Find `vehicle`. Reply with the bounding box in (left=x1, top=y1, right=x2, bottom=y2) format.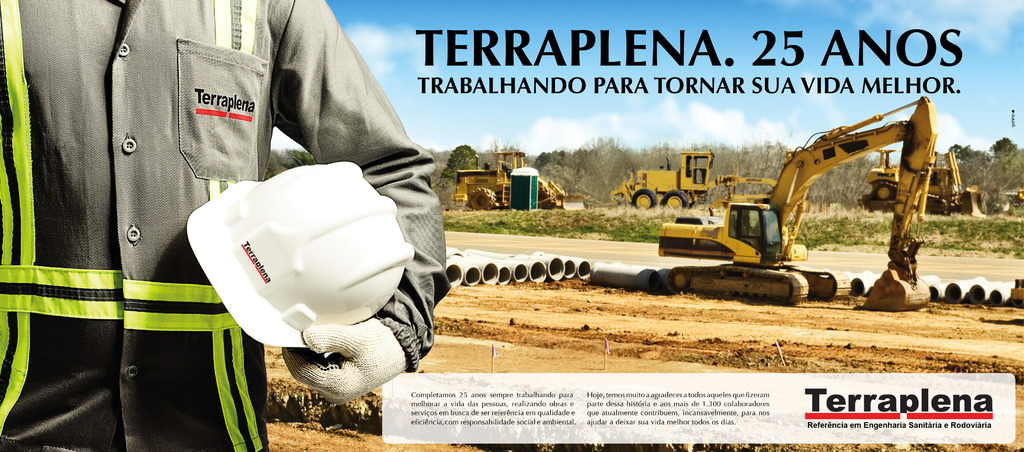
(left=684, top=97, right=957, bottom=304).
